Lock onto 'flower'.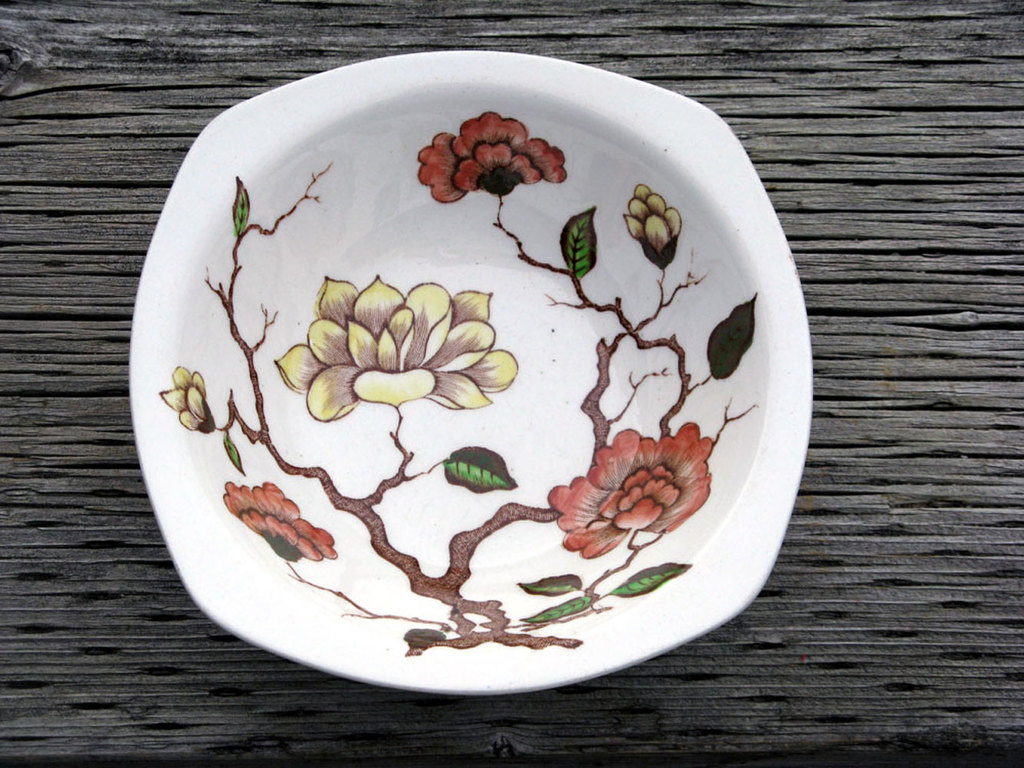
Locked: bbox(416, 109, 568, 204).
